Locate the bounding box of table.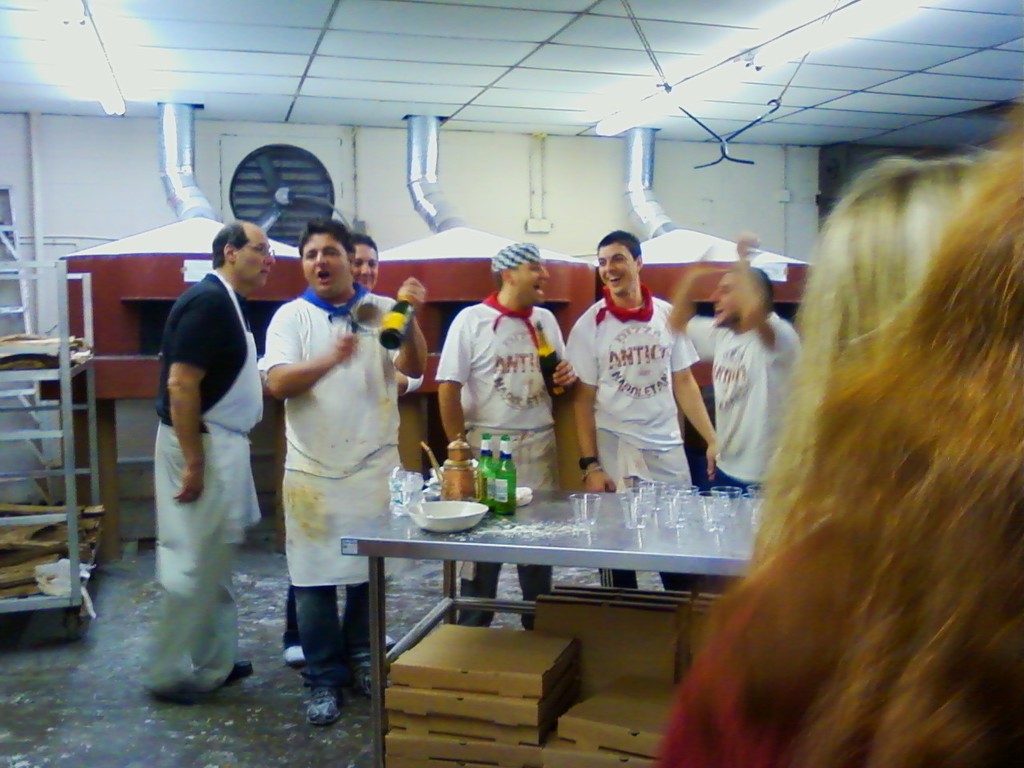
Bounding box: 315, 477, 761, 731.
